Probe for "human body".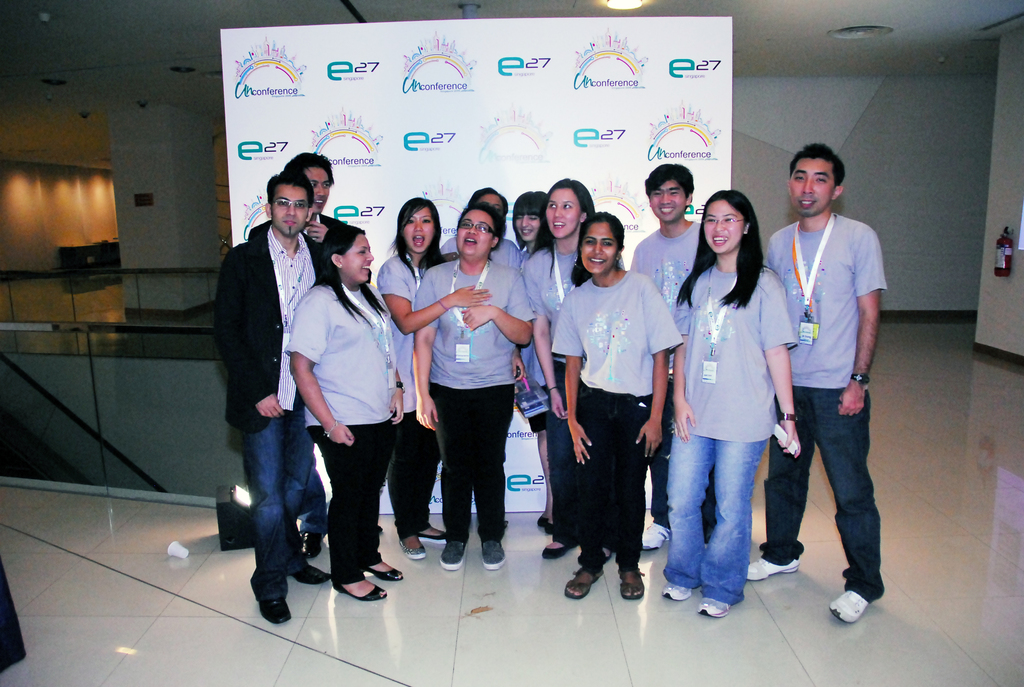
Probe result: rect(249, 151, 334, 252).
